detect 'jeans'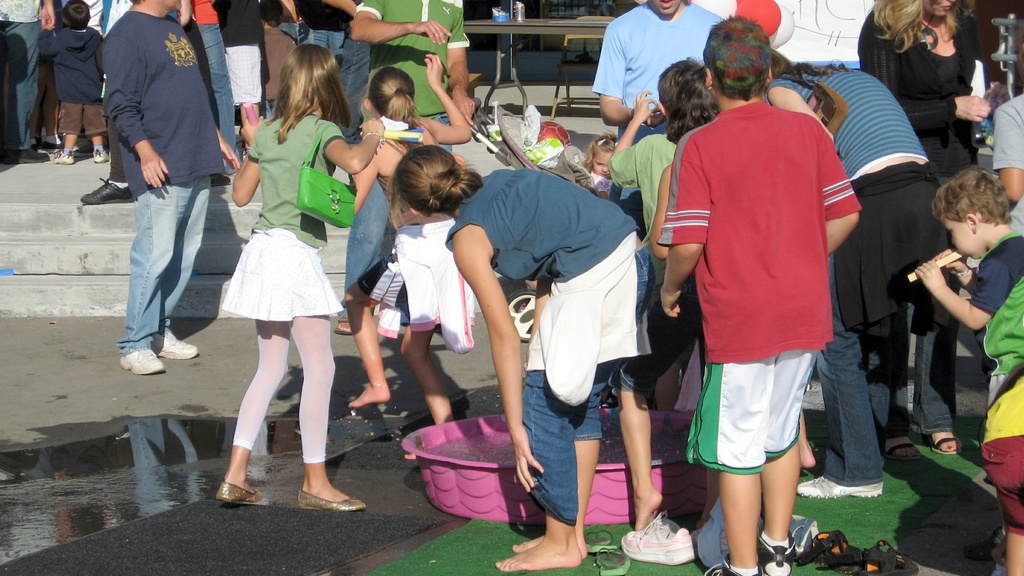
[x1=0, y1=19, x2=45, y2=148]
